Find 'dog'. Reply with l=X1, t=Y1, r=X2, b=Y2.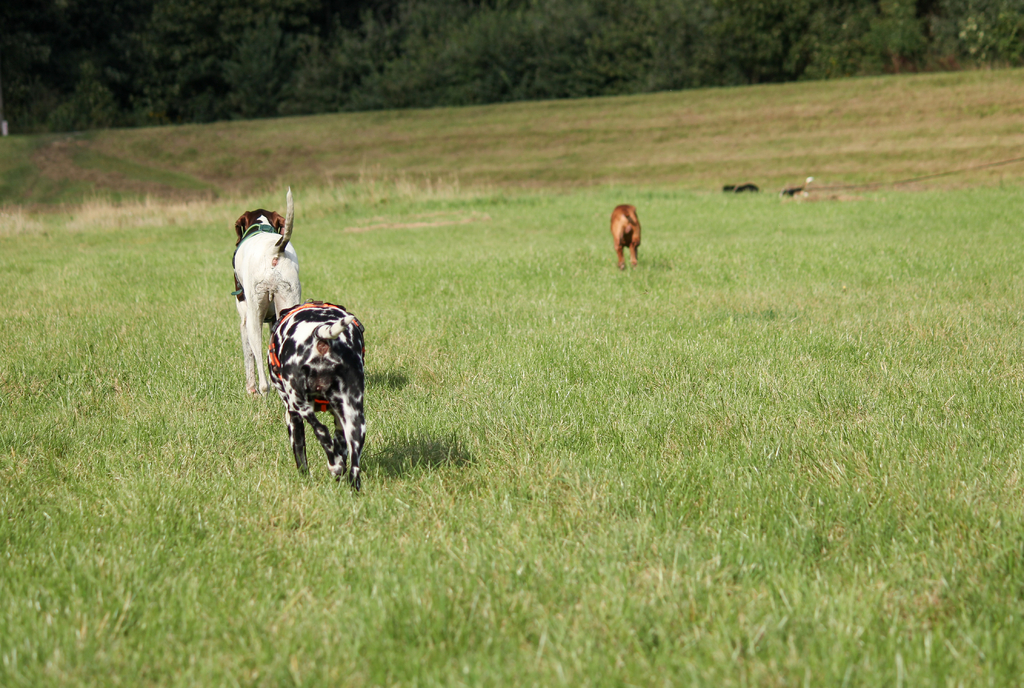
l=266, t=299, r=366, b=493.
